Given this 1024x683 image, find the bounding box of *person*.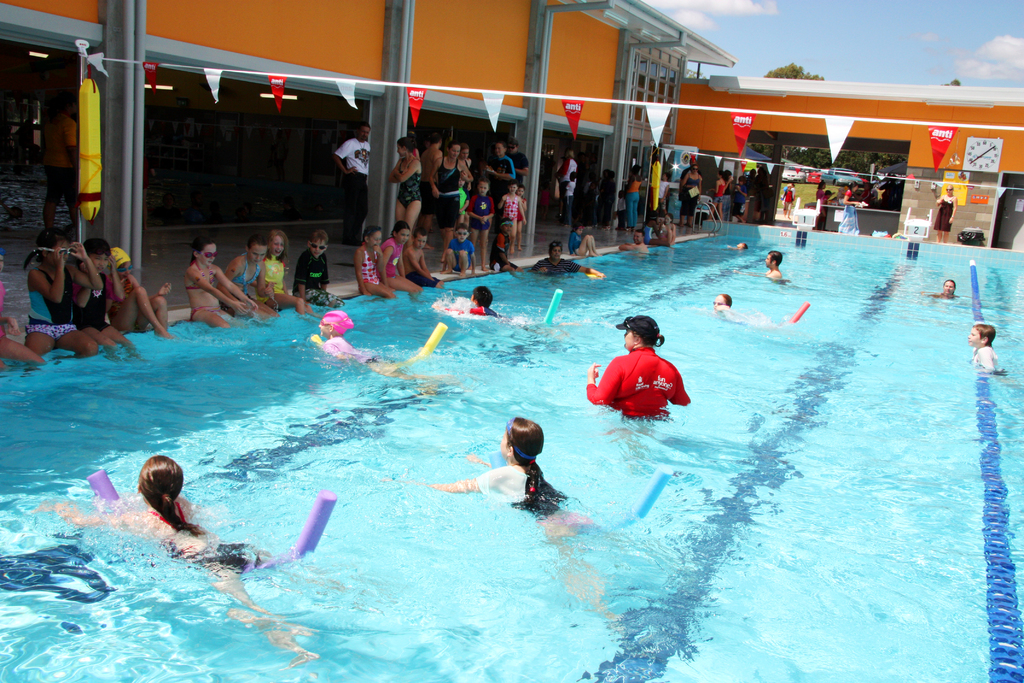
444:222:477:280.
